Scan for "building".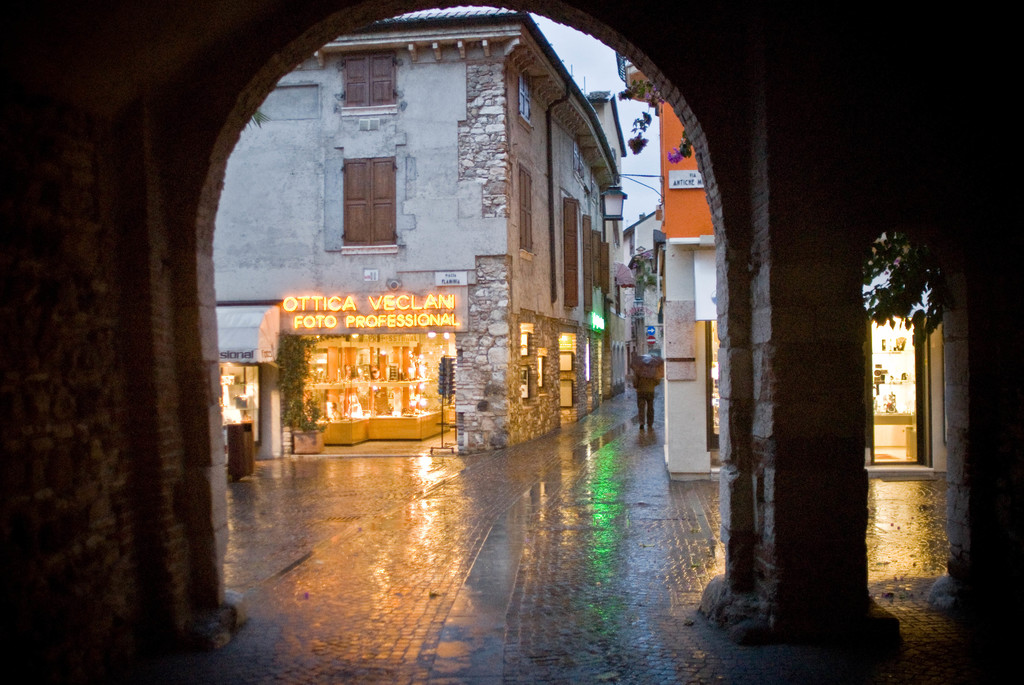
Scan result: locate(219, 11, 621, 446).
